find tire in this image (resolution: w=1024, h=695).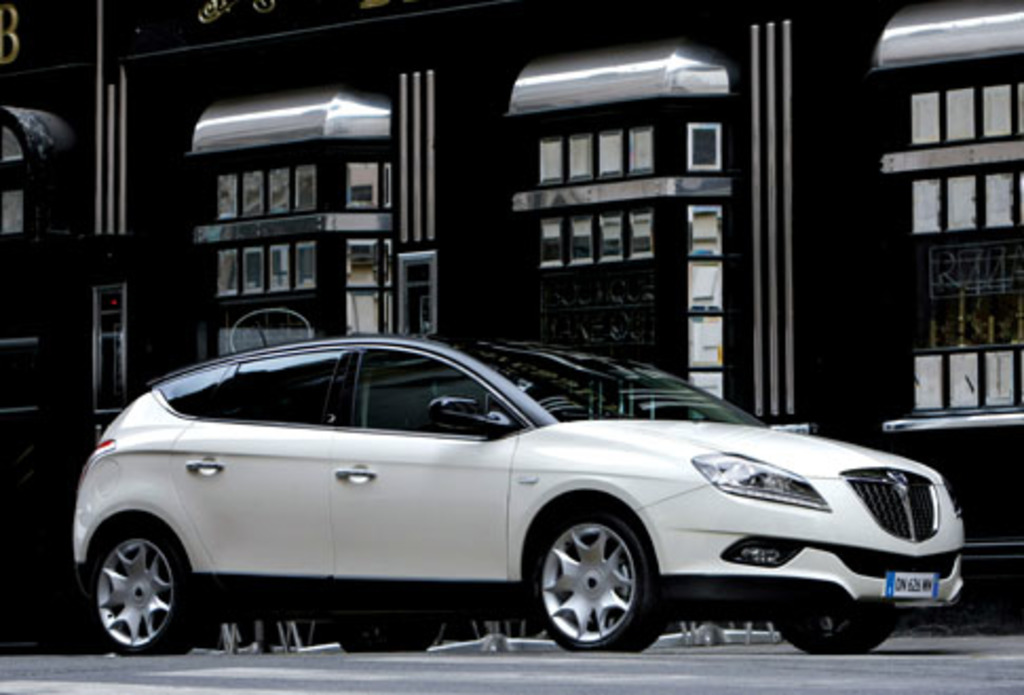
<region>775, 615, 893, 655</region>.
